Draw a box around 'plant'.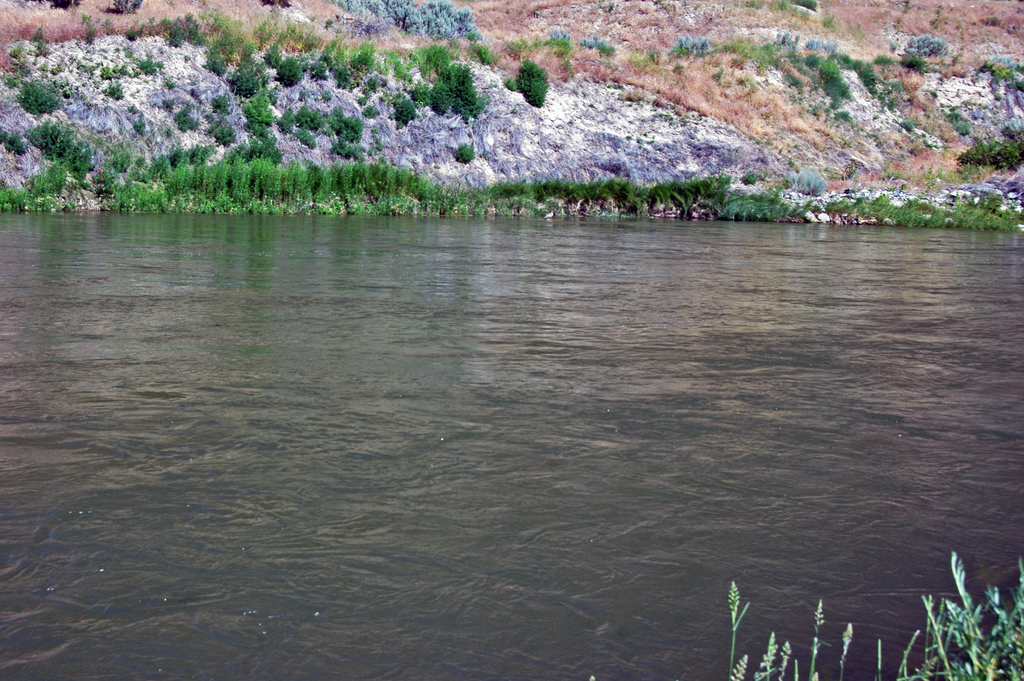
l=129, t=98, r=140, b=118.
